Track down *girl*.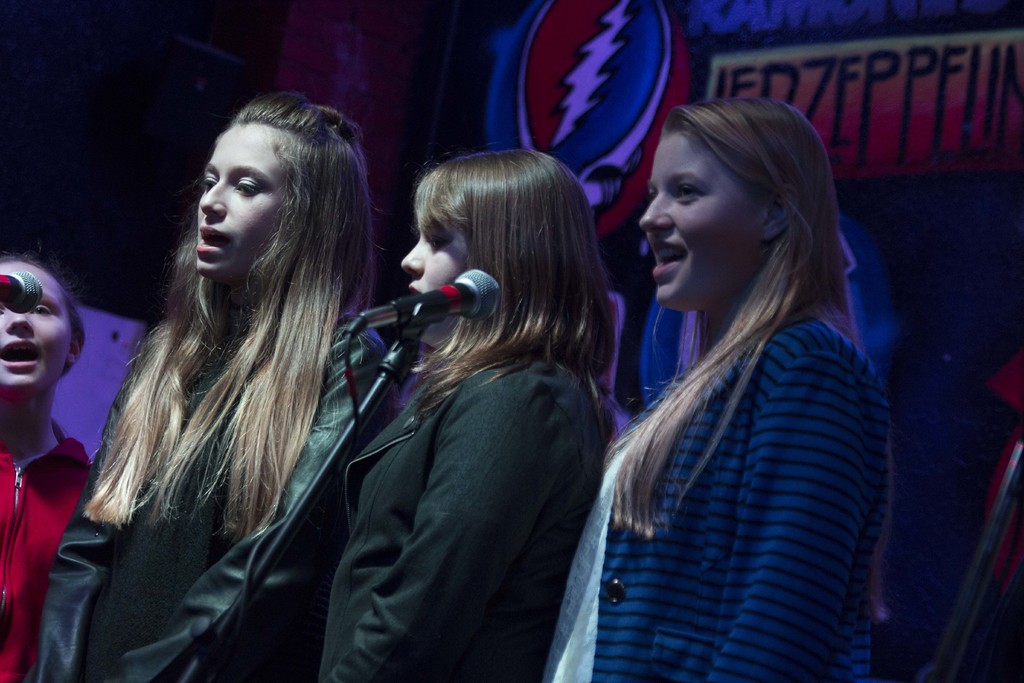
Tracked to (0,254,93,682).
